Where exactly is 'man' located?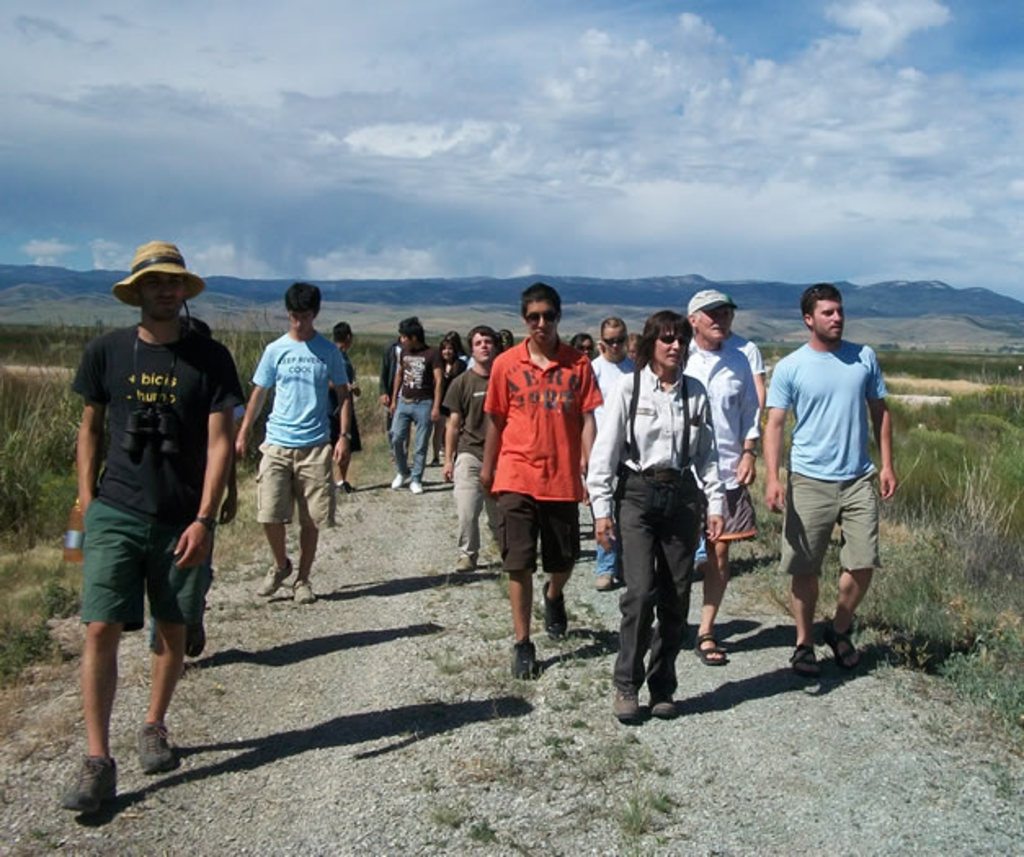
Its bounding box is <bbox>467, 278, 609, 677</bbox>.
